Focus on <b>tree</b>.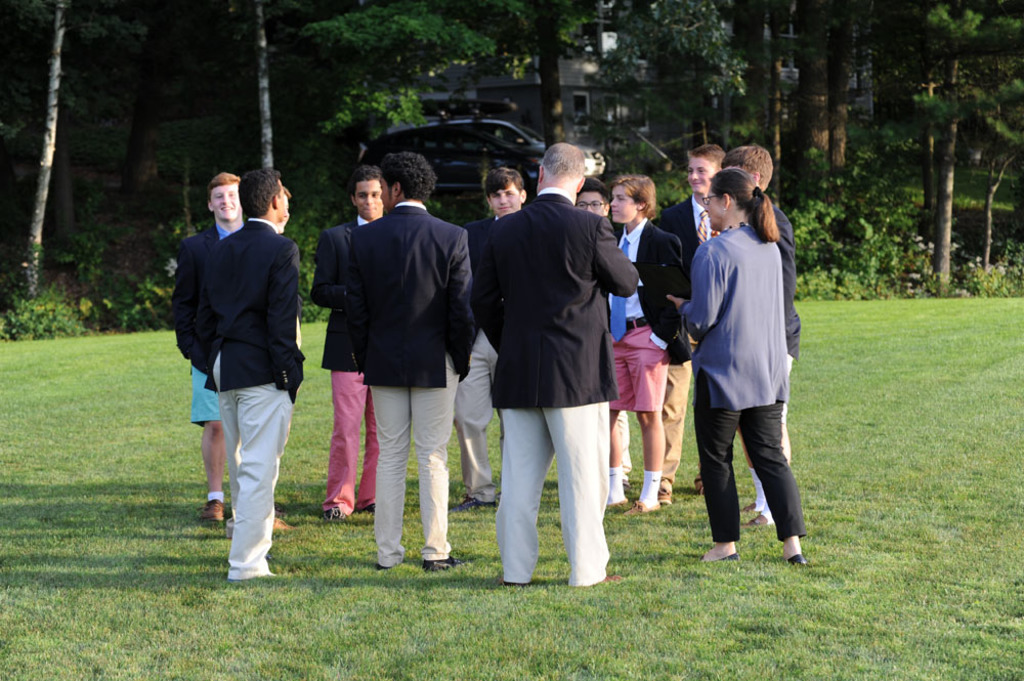
Focused at rect(502, 0, 632, 147).
